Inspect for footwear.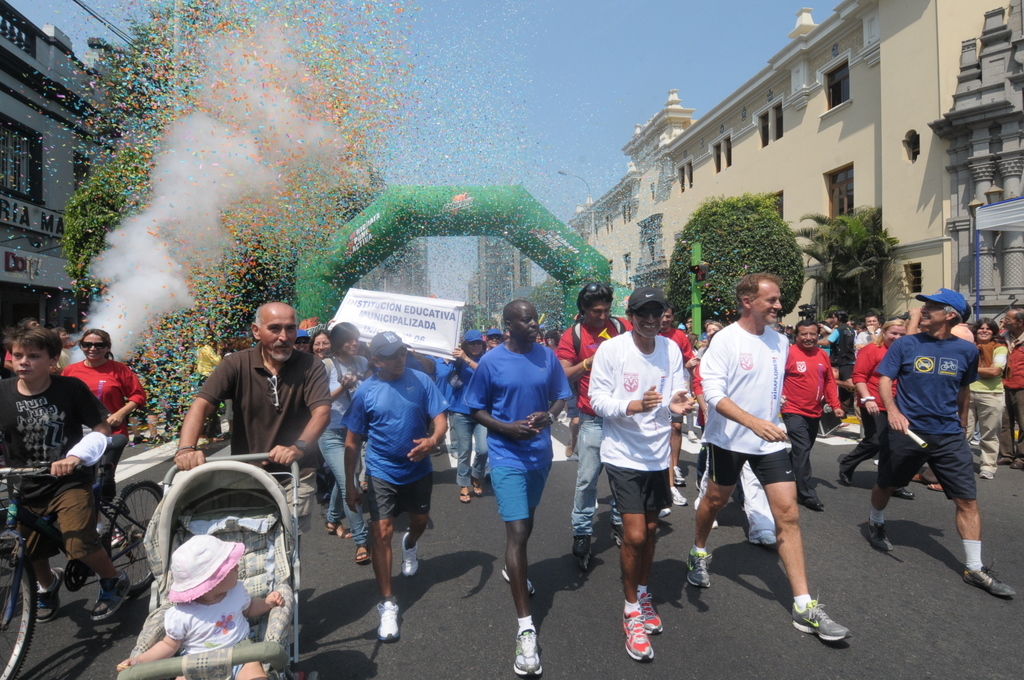
Inspection: pyautogui.locateOnScreen(500, 563, 536, 596).
